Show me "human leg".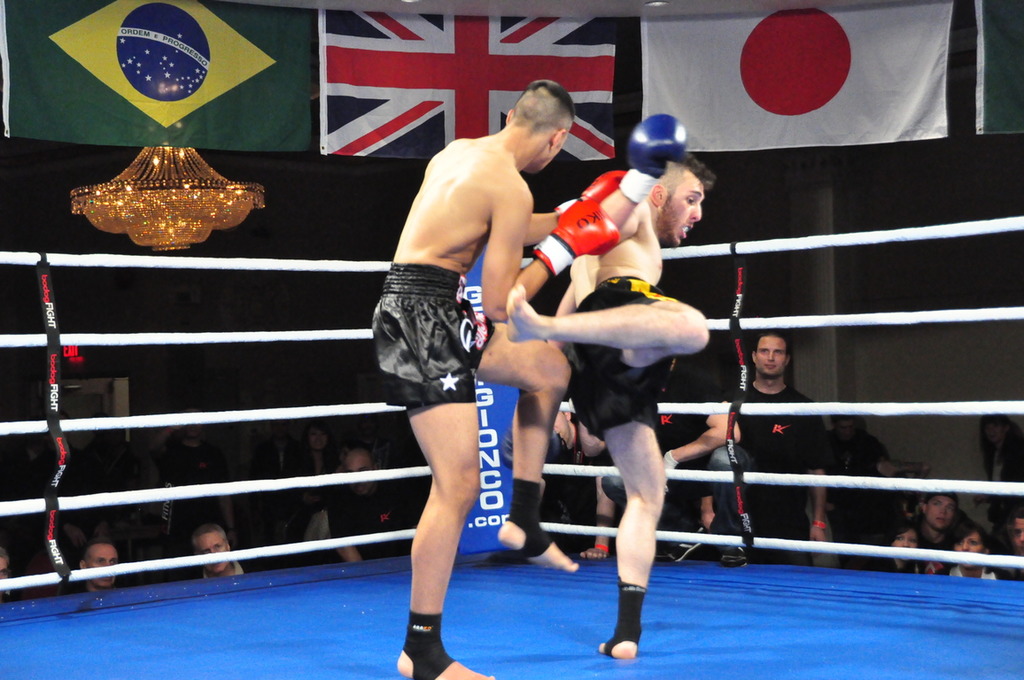
"human leg" is here: BBox(496, 271, 709, 390).
